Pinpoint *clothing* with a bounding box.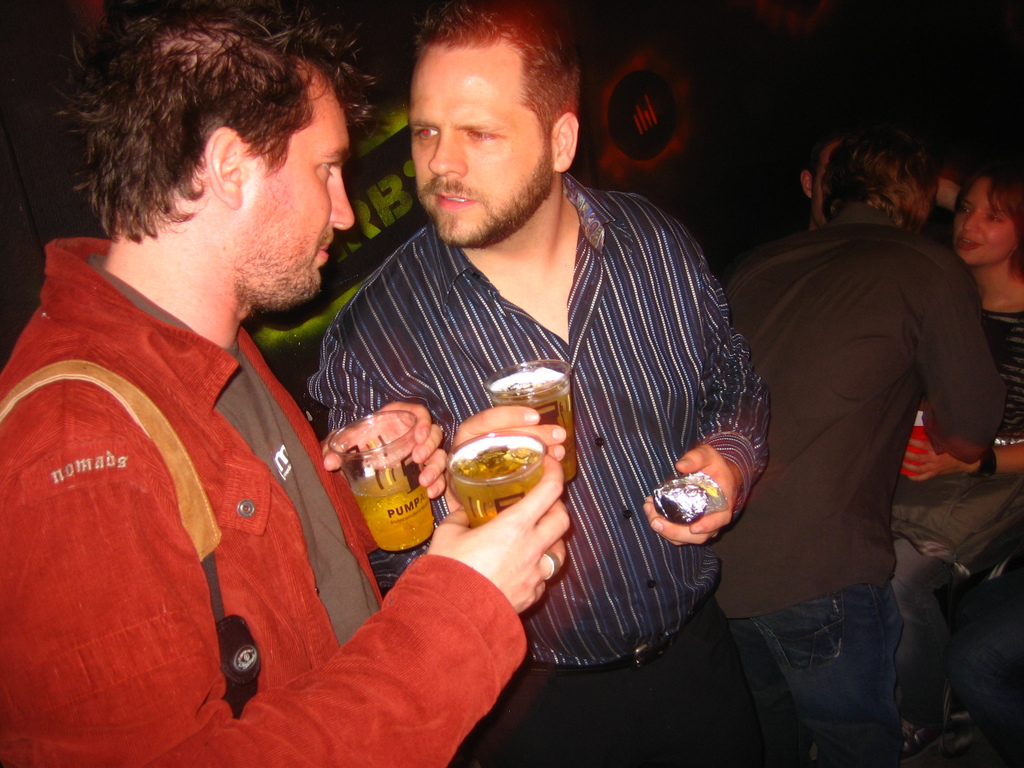
bbox=(0, 236, 527, 767).
